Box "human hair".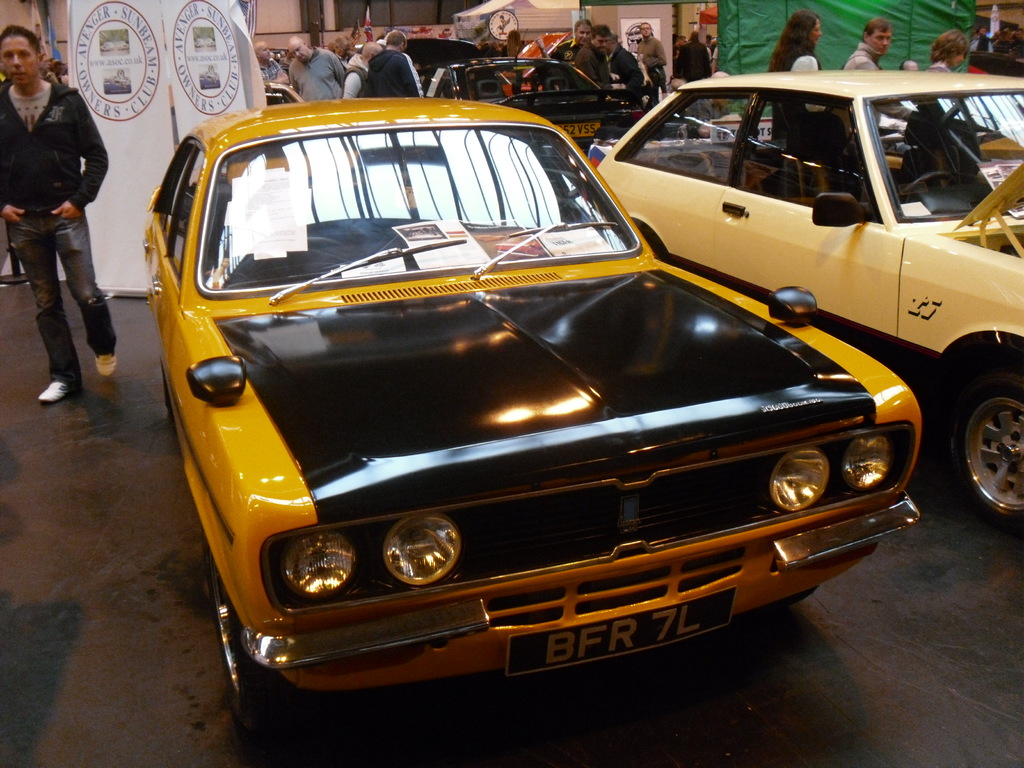
<region>0, 24, 39, 49</region>.
